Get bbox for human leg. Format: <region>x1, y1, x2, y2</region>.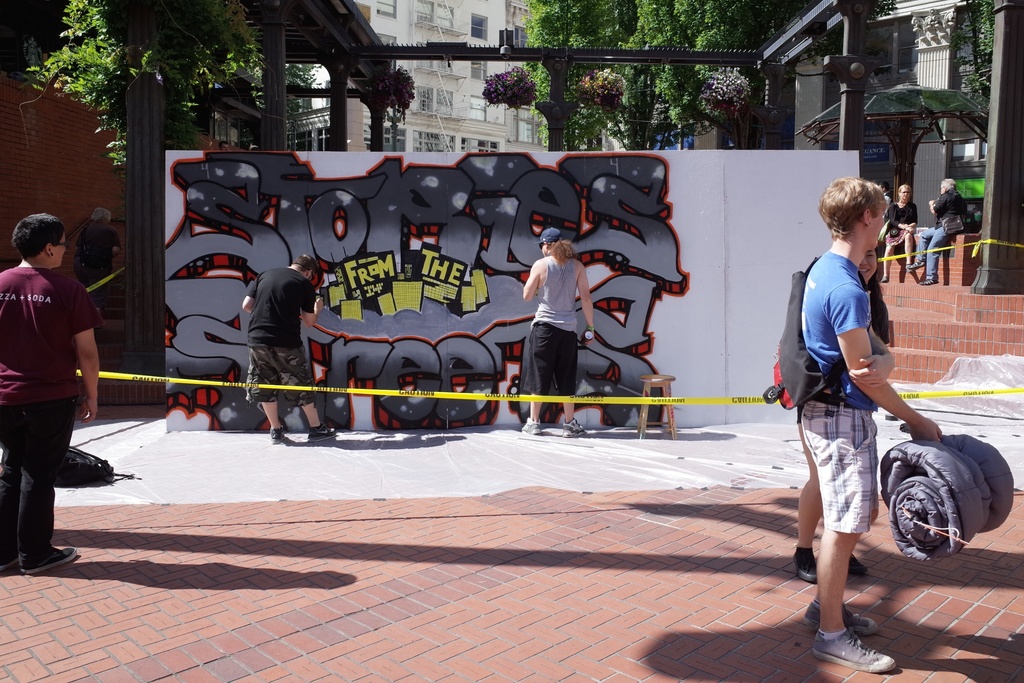
<region>908, 224, 936, 270</region>.
